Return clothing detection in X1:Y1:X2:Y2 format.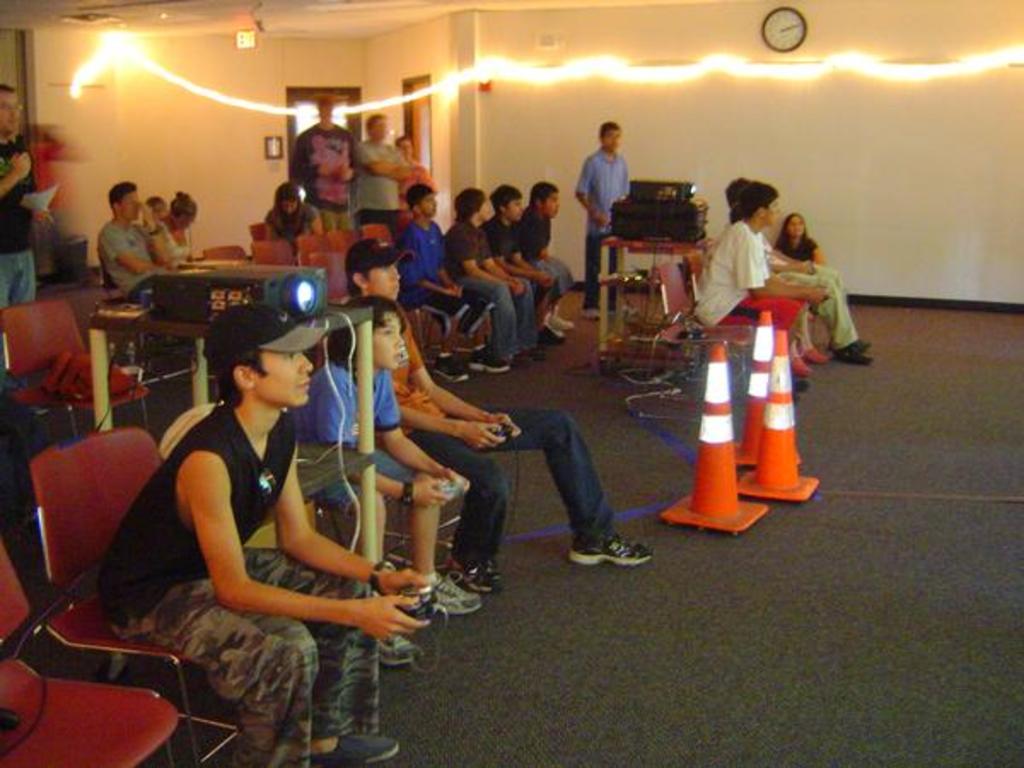
92:220:172:304.
